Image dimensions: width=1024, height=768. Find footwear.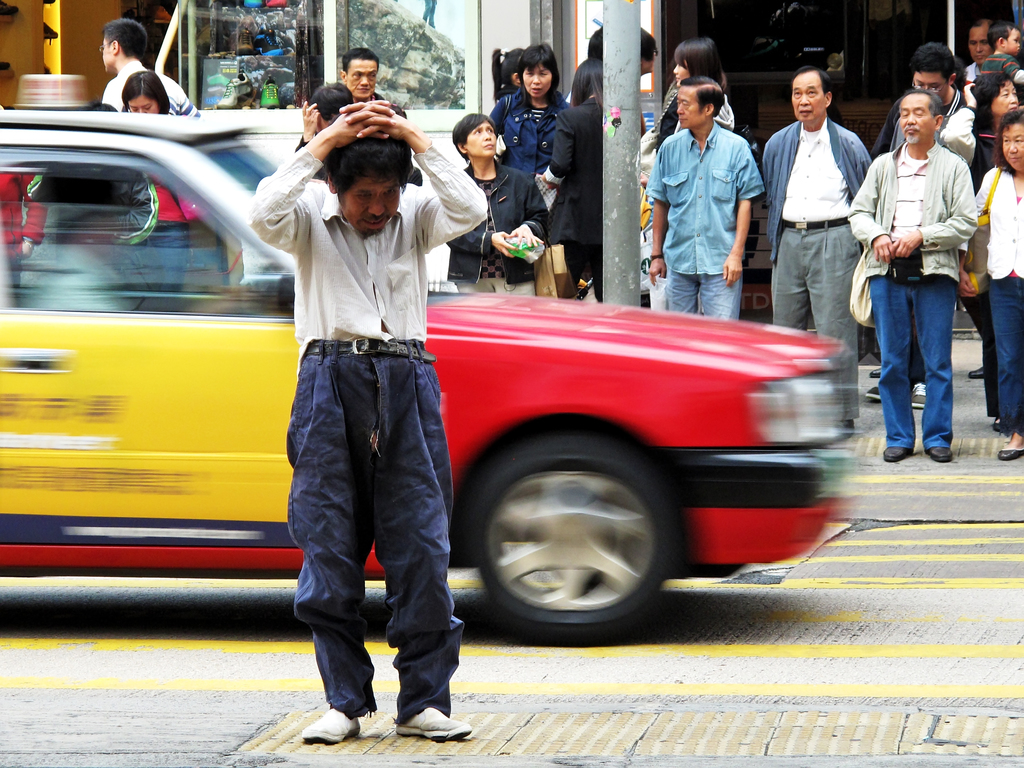
detection(882, 447, 913, 463).
